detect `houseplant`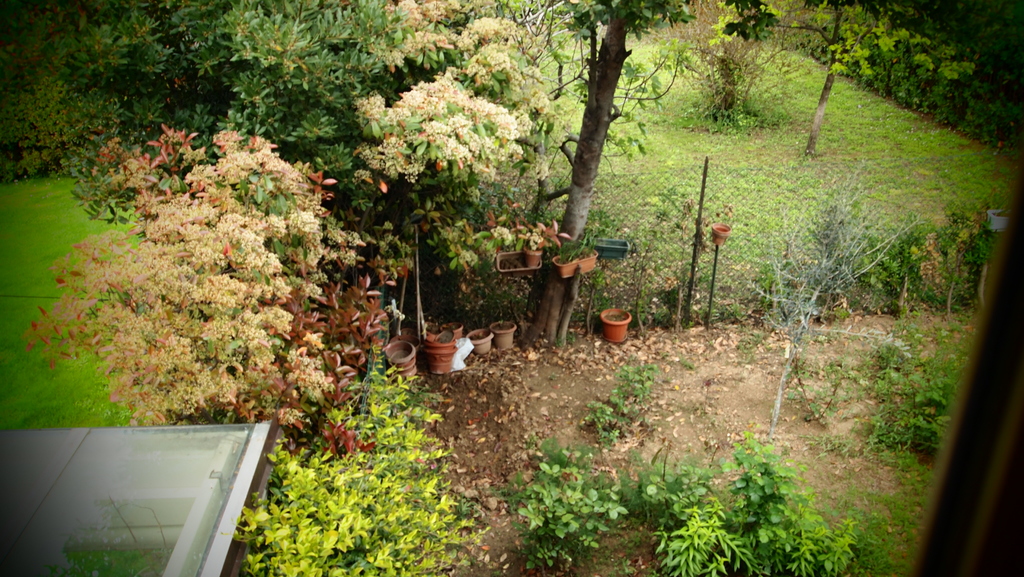
378:335:417:380
